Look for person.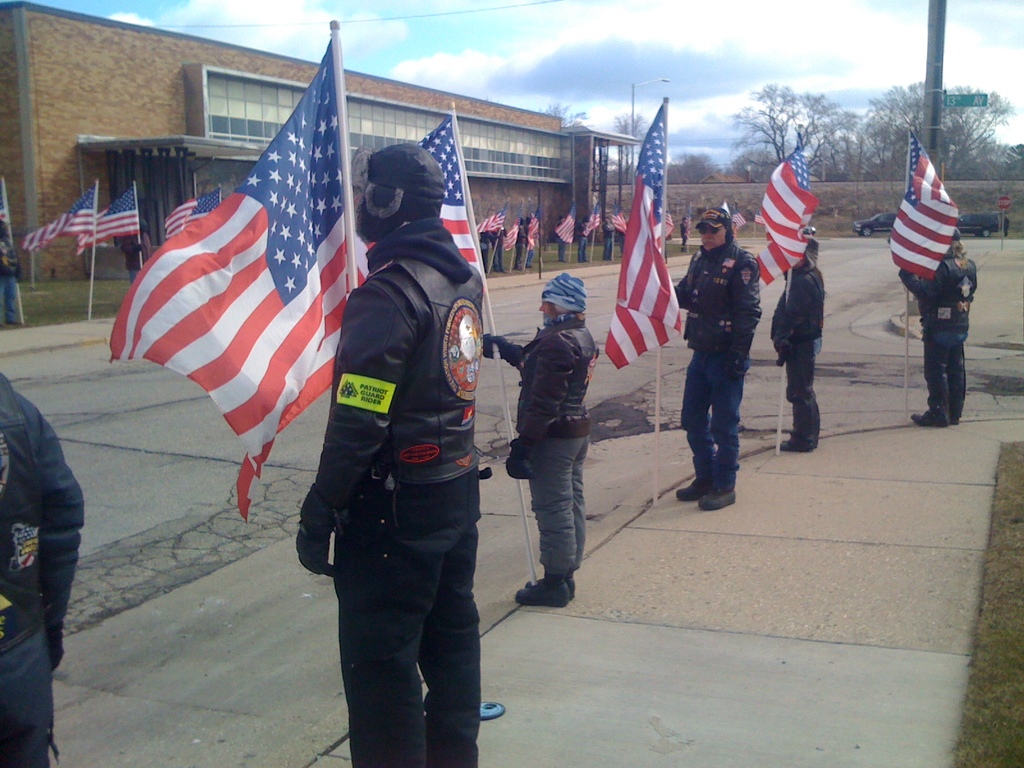
Found: (x1=881, y1=227, x2=979, y2=427).
